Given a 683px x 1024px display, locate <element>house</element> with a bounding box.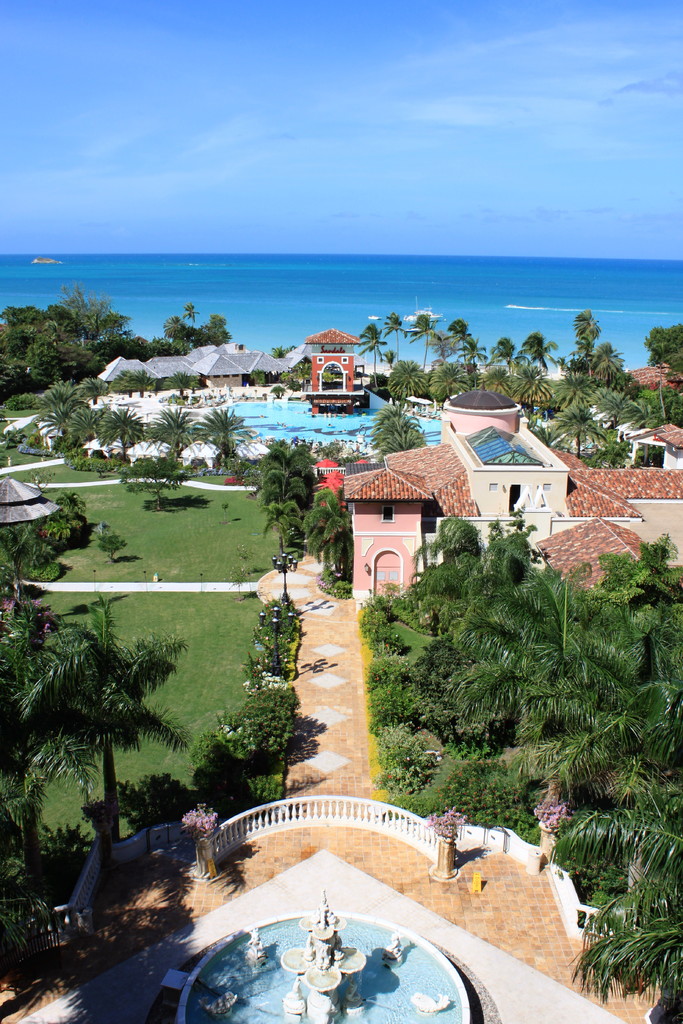
Located: box=[273, 353, 313, 383].
